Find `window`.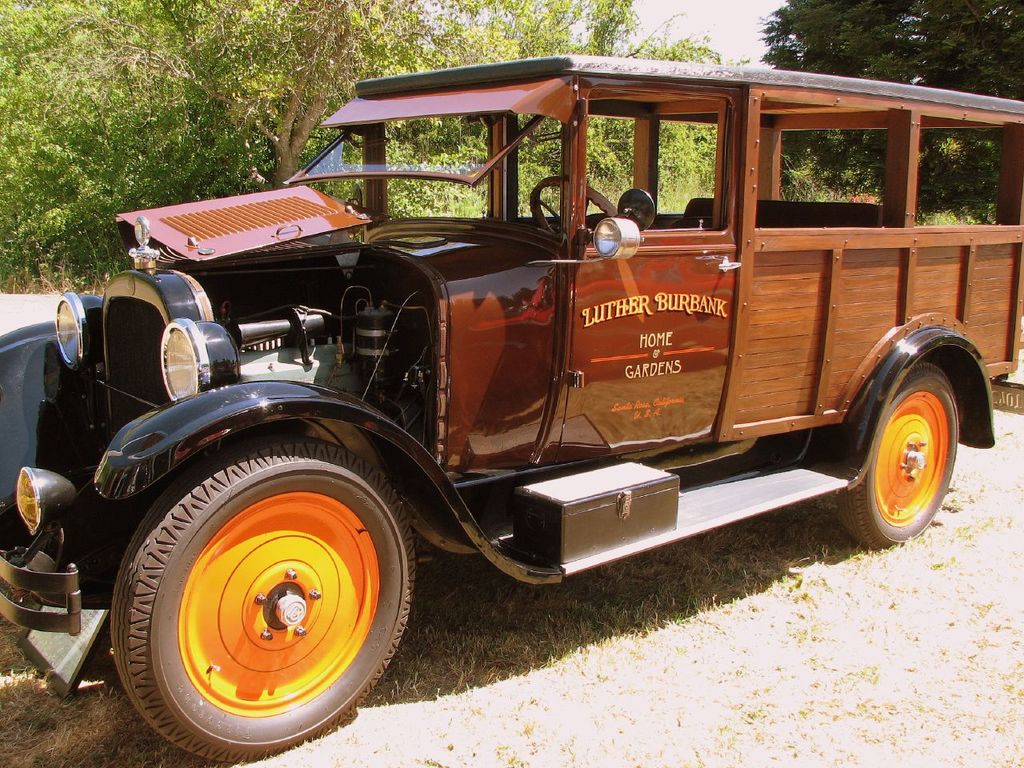
581:90:726:235.
